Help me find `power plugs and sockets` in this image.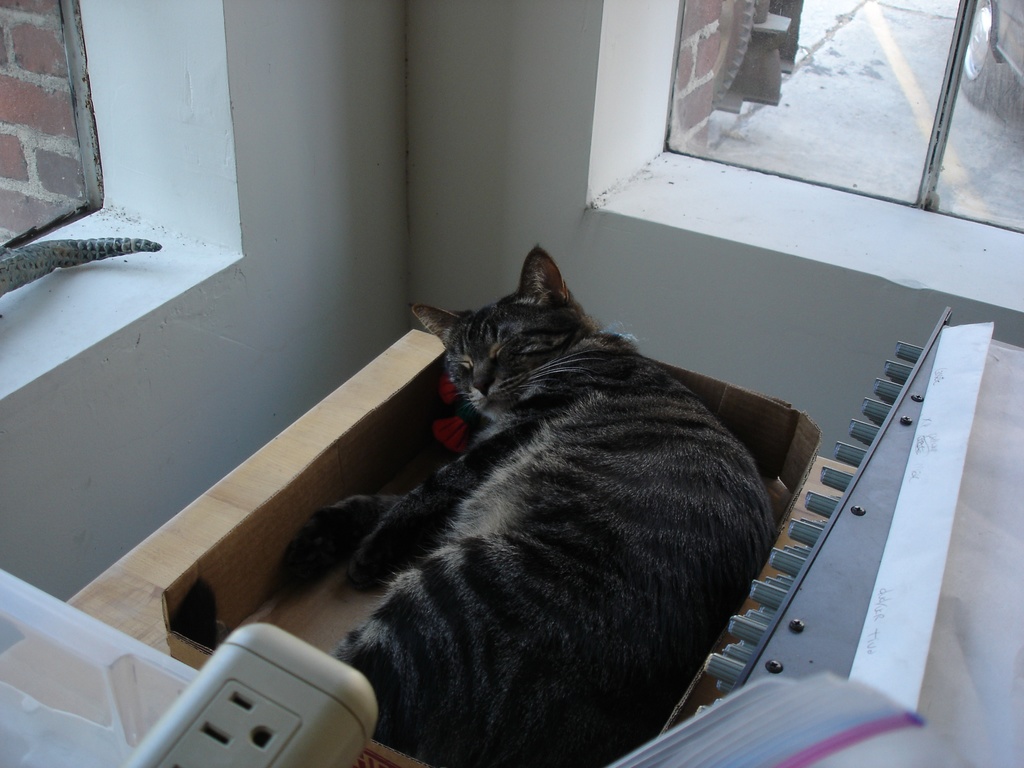
Found it: region(123, 618, 384, 767).
